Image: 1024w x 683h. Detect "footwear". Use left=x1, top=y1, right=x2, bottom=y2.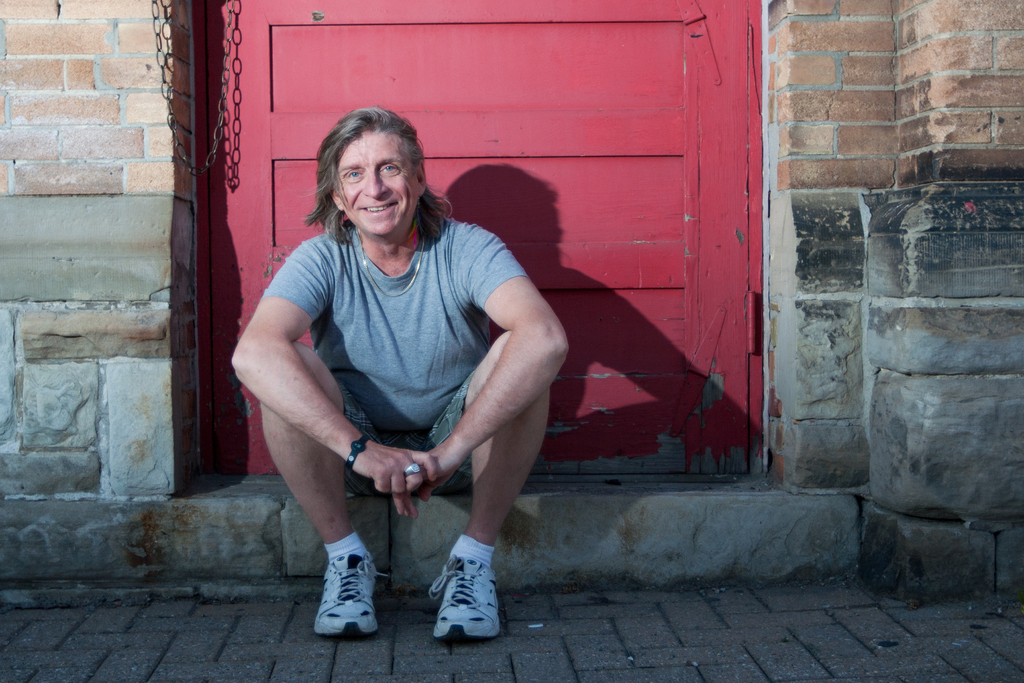
left=312, top=554, right=394, bottom=639.
